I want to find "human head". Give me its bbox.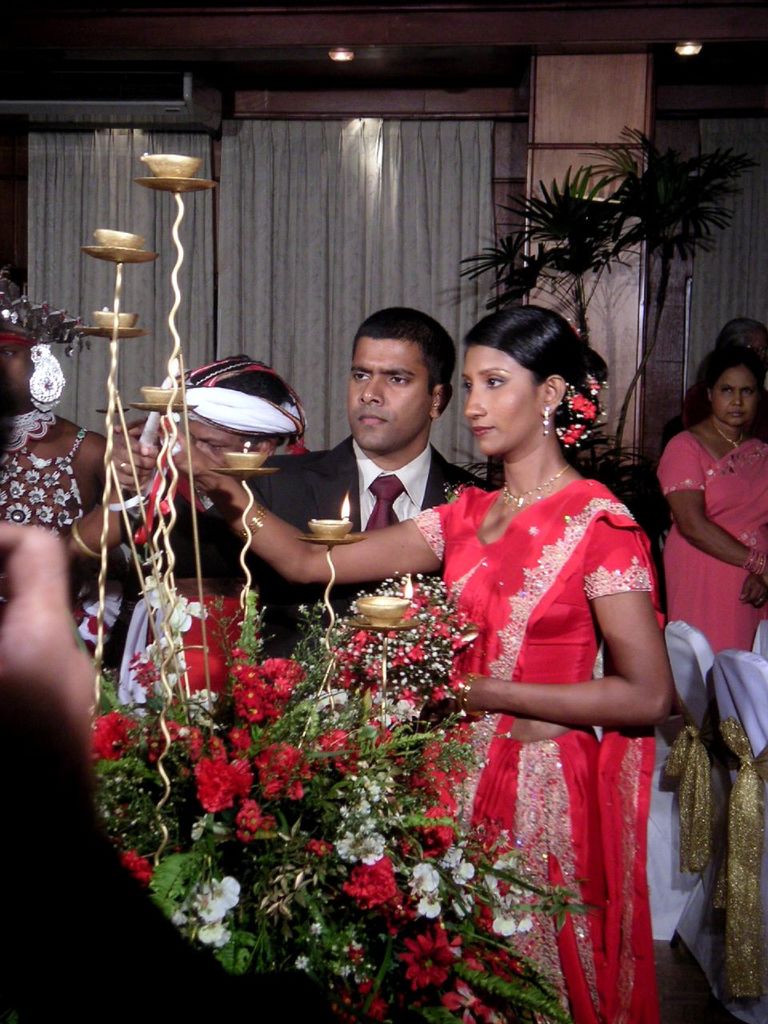
l=0, t=298, r=47, b=404.
